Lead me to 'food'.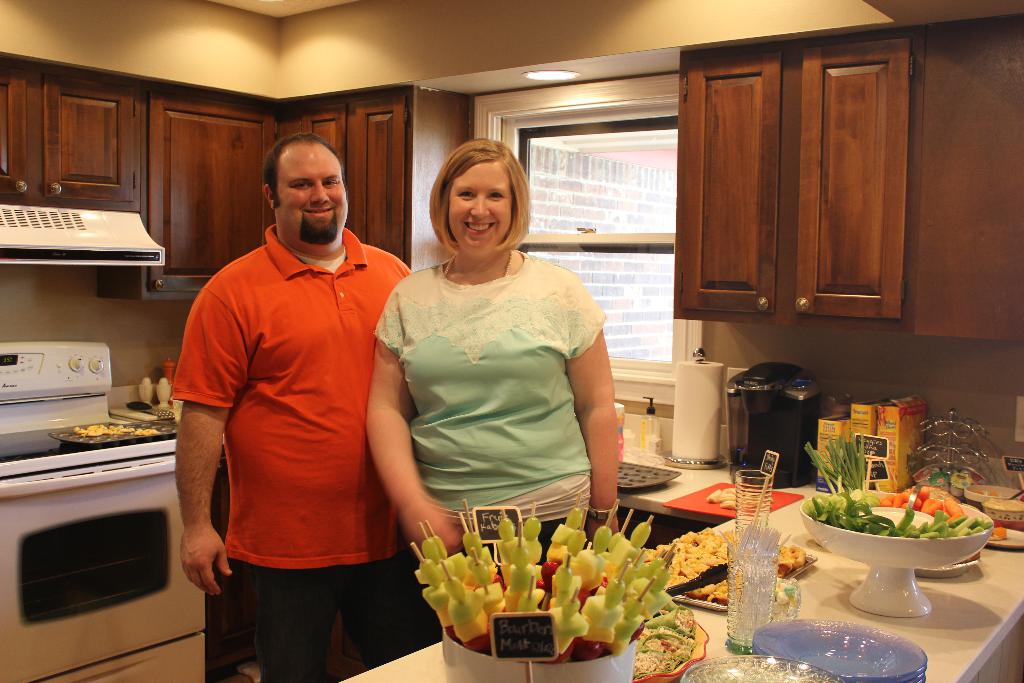
Lead to box=[572, 525, 614, 604].
